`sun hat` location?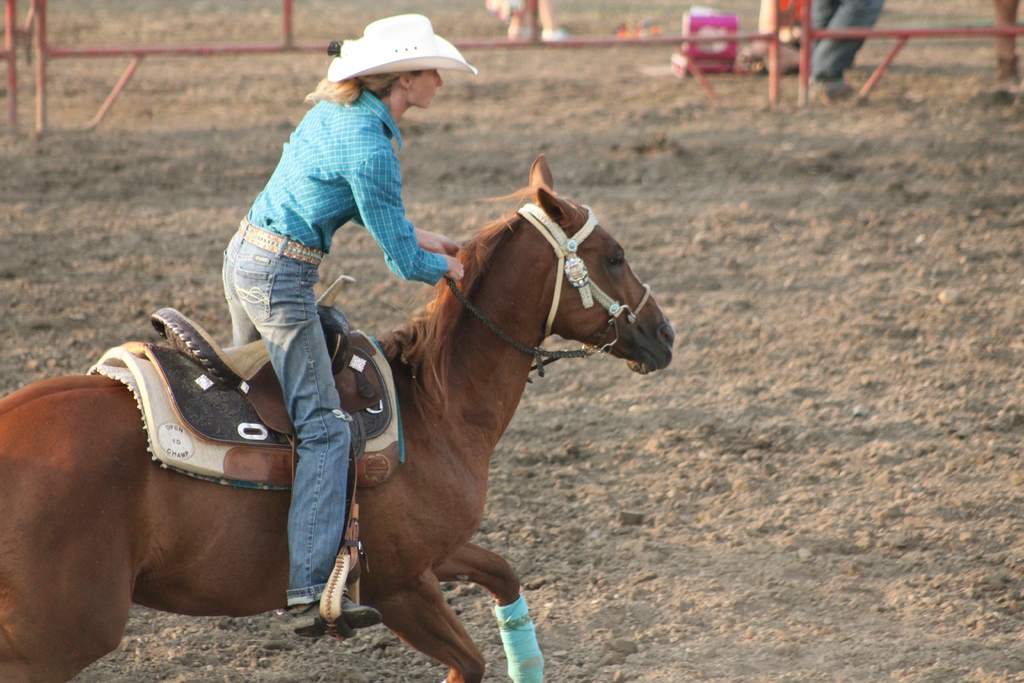
detection(329, 12, 483, 85)
